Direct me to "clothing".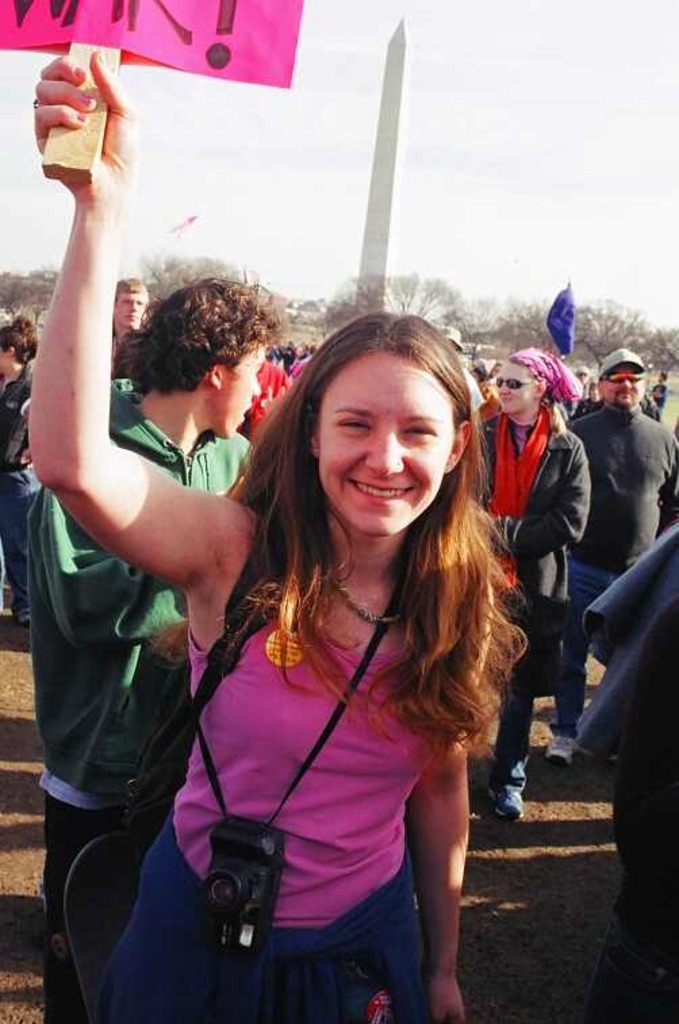
Direction: BBox(473, 338, 587, 767).
